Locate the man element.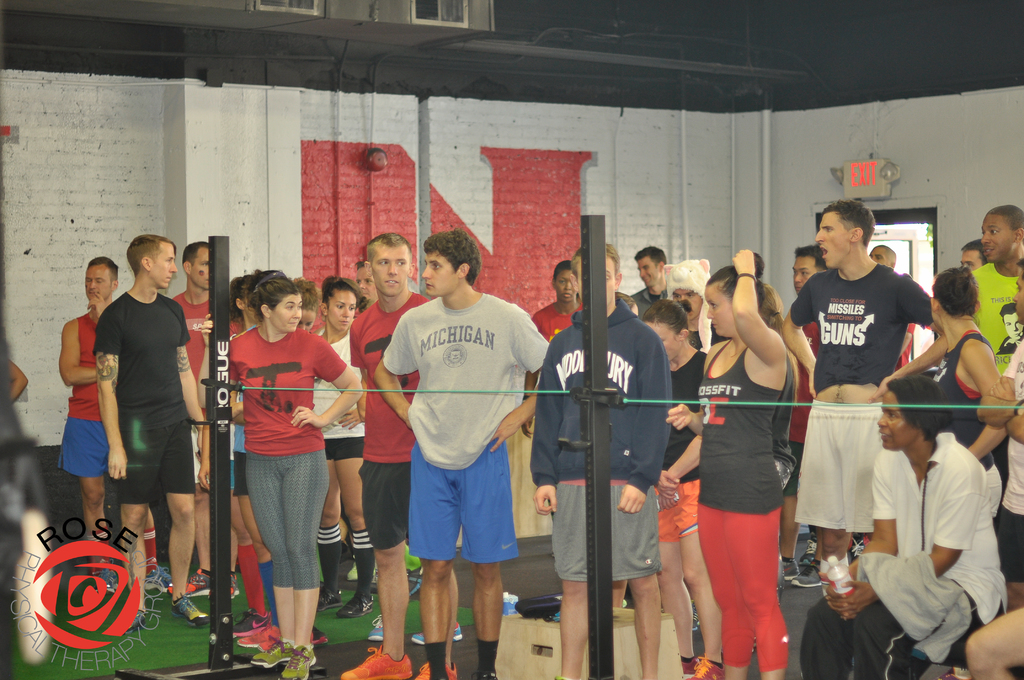
Element bbox: locate(349, 260, 380, 583).
